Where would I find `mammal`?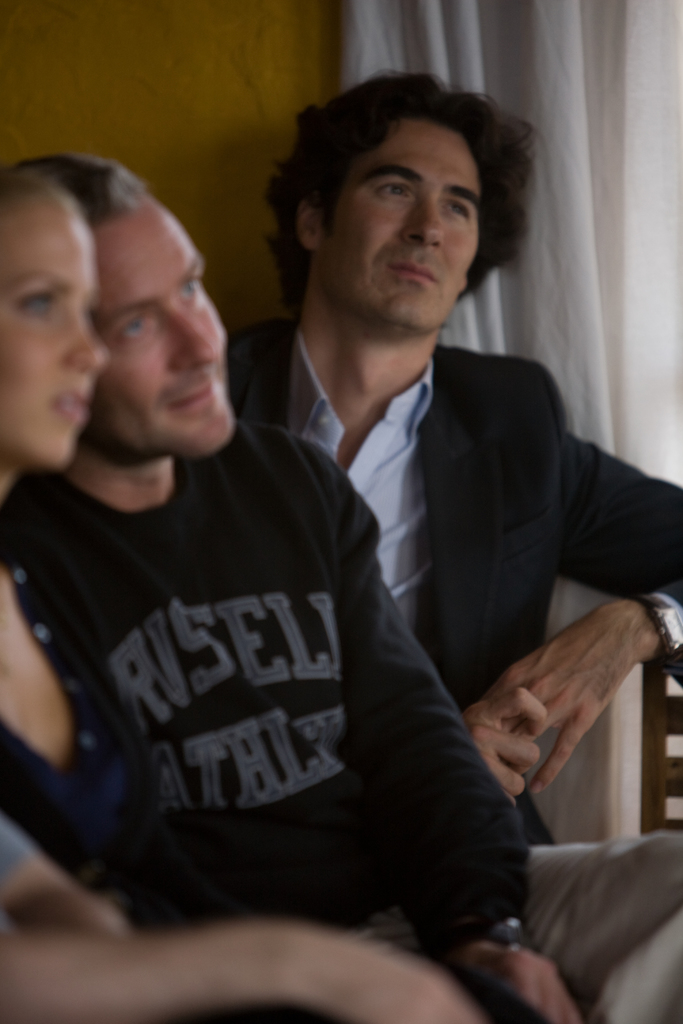
At Rect(19, 149, 682, 1023).
